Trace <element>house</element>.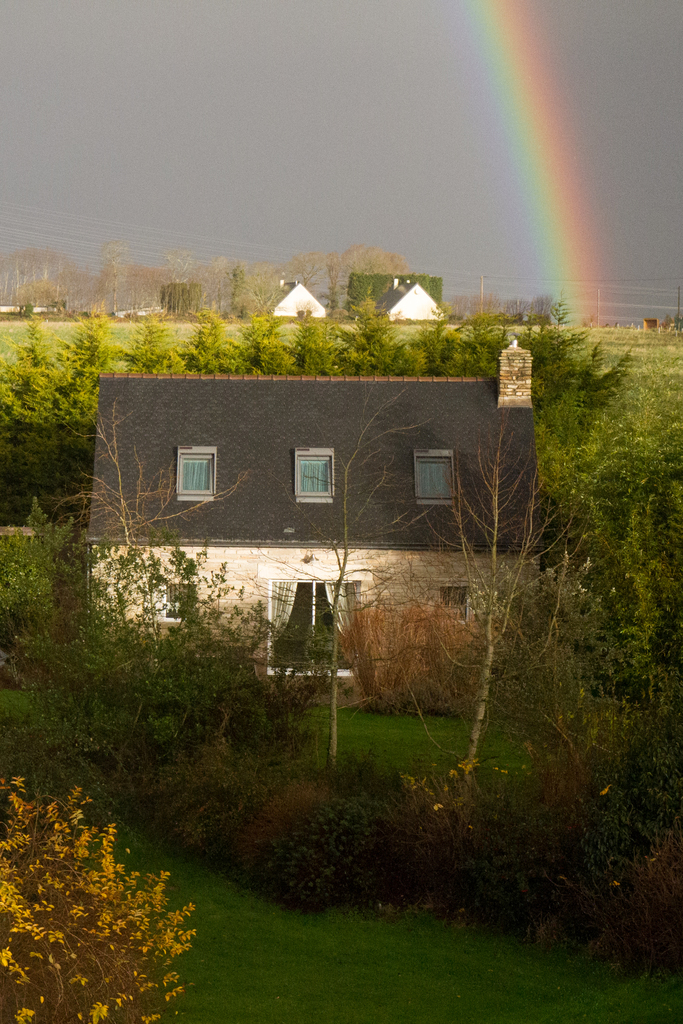
Traced to select_region(85, 337, 544, 702).
